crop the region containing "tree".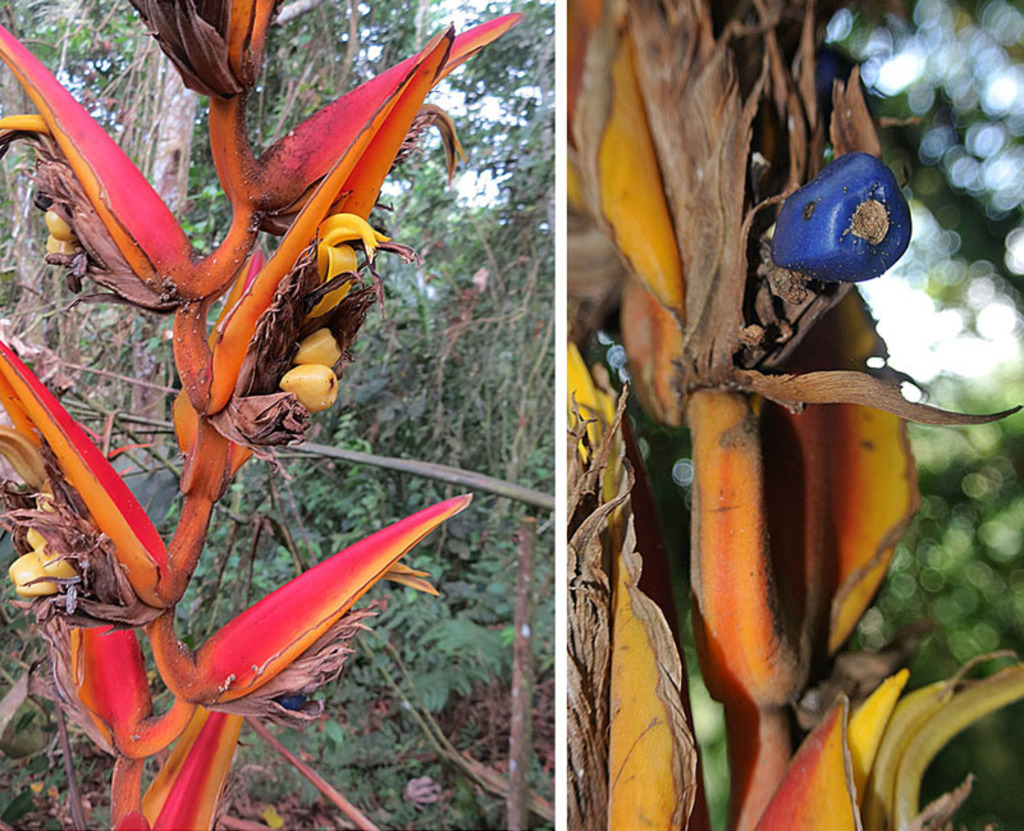
Crop region: 0,3,559,830.
